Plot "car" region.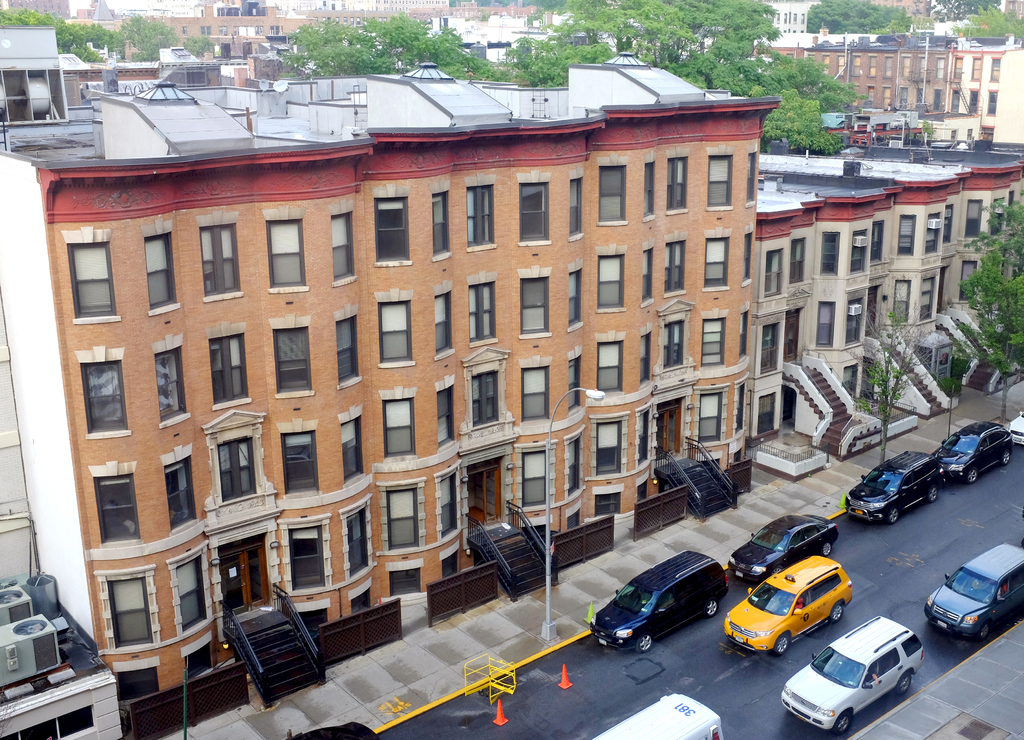
Plotted at <bbox>923, 543, 1023, 646</bbox>.
